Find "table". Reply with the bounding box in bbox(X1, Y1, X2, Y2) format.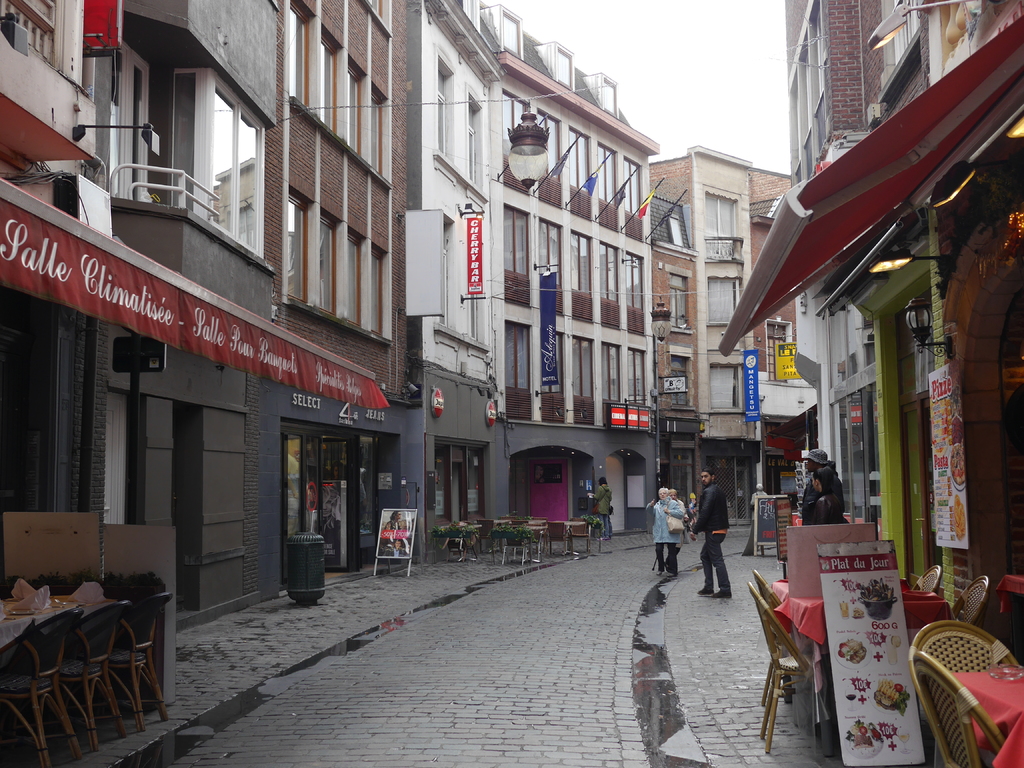
bbox(547, 516, 588, 558).
